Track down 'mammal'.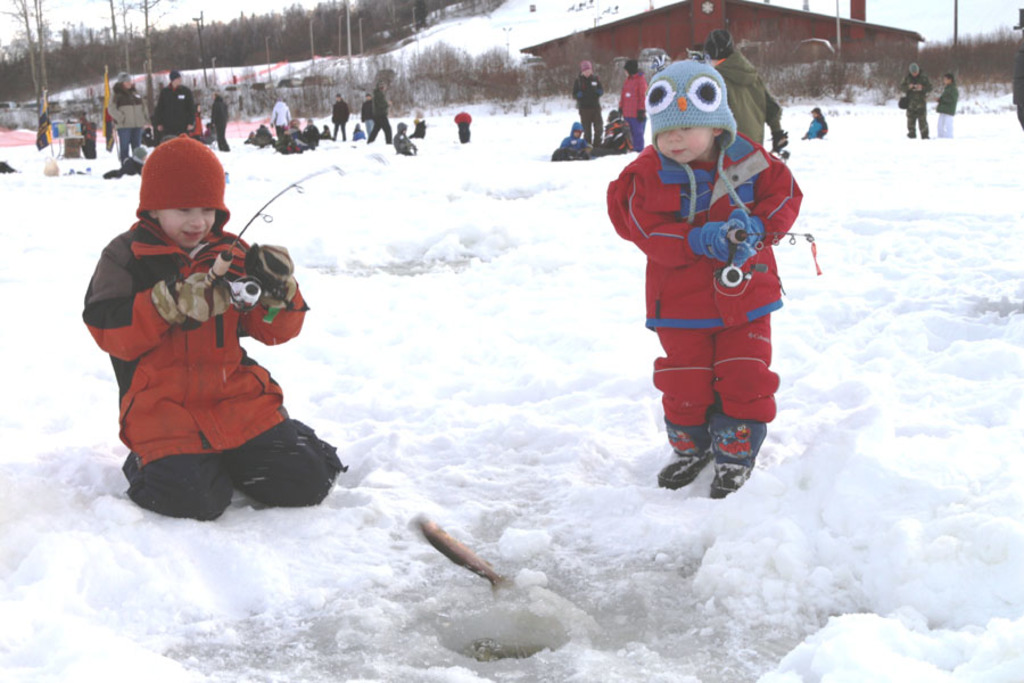
Tracked to (x1=362, y1=91, x2=375, y2=137).
